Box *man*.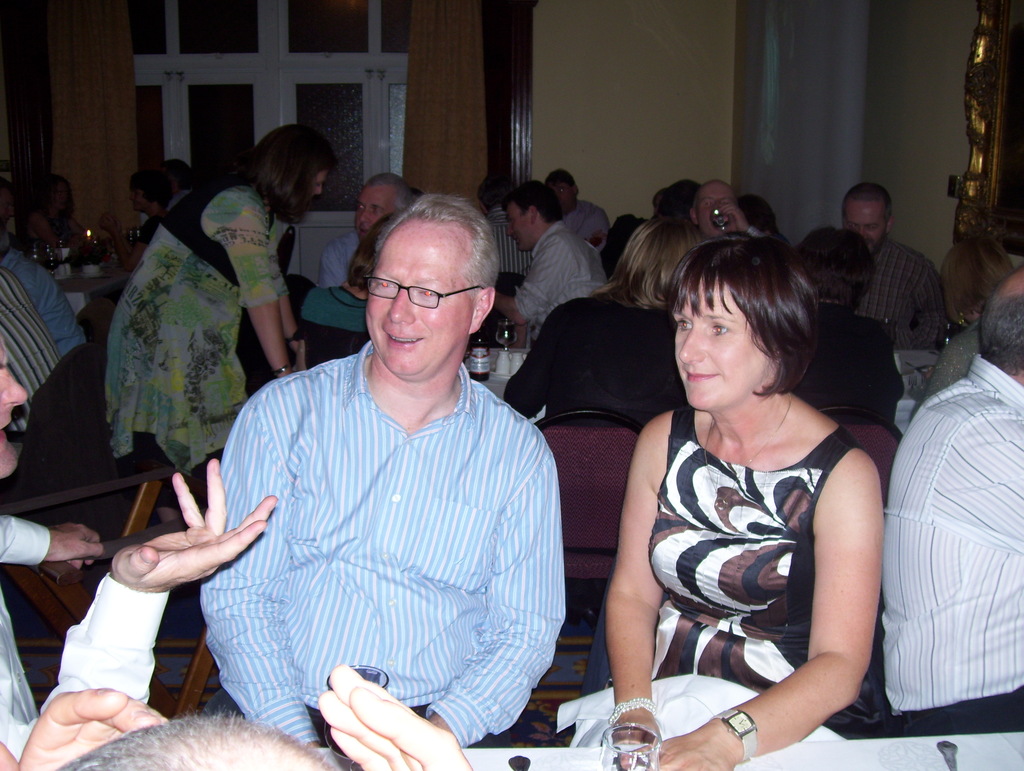
left=0, top=660, right=473, bottom=770.
